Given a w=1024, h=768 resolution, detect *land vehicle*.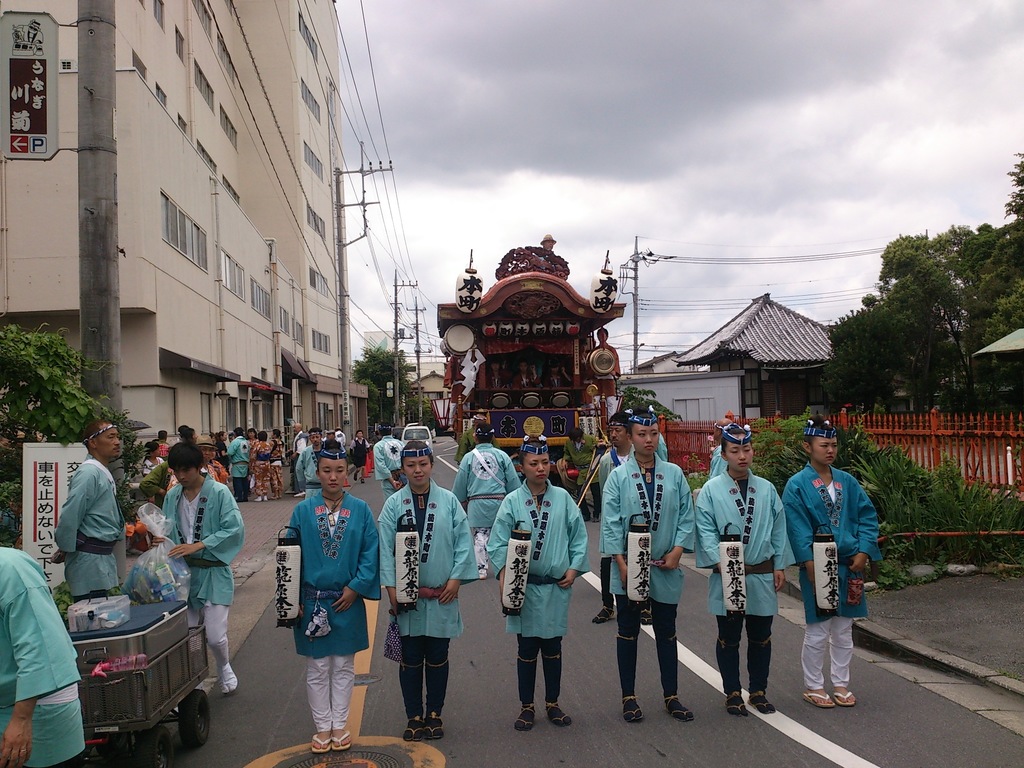
397, 428, 434, 452.
